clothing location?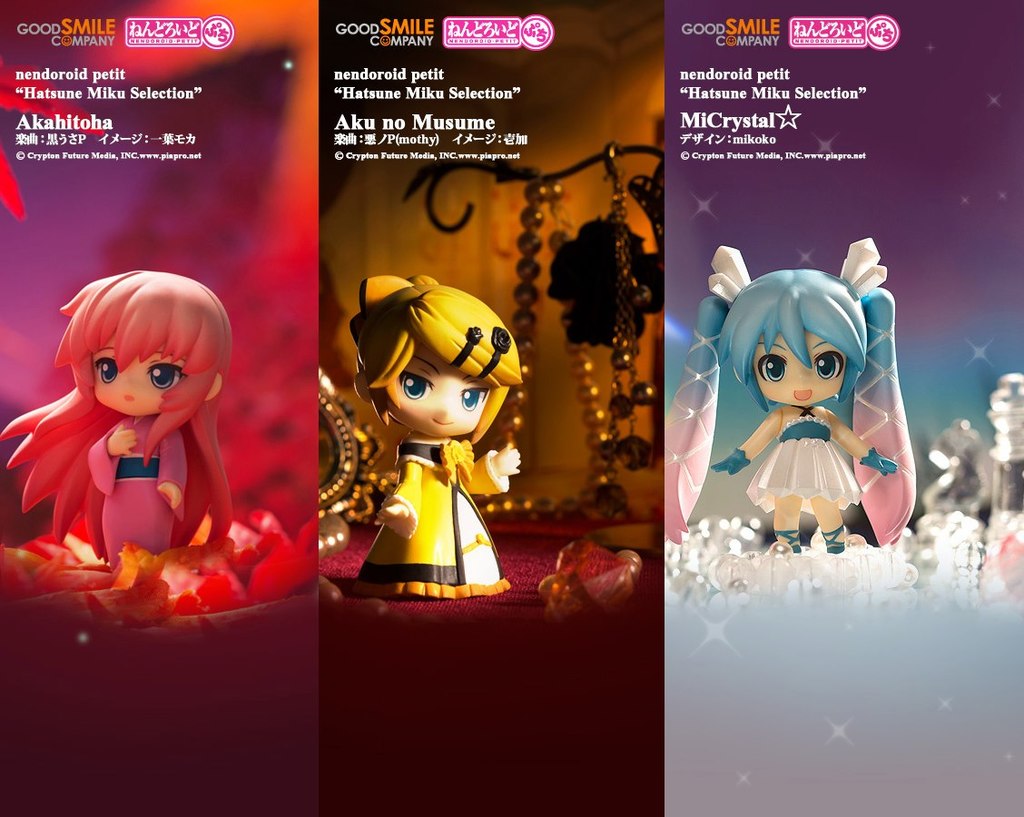
<box>746,412,862,514</box>
